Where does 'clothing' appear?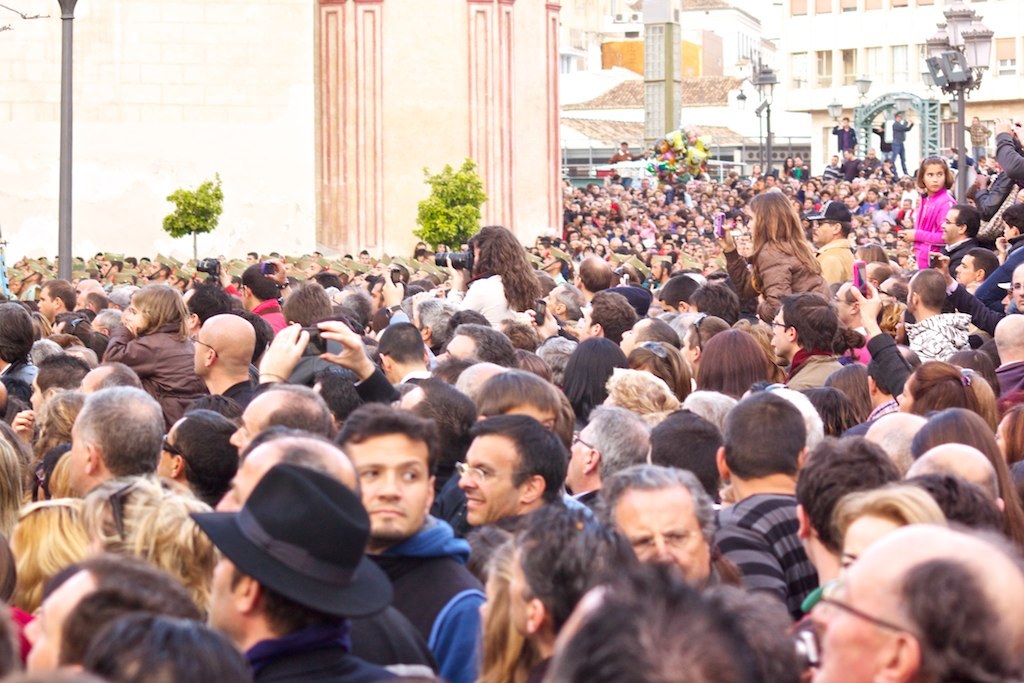
Appears at <bbox>830, 122, 859, 161</bbox>.
